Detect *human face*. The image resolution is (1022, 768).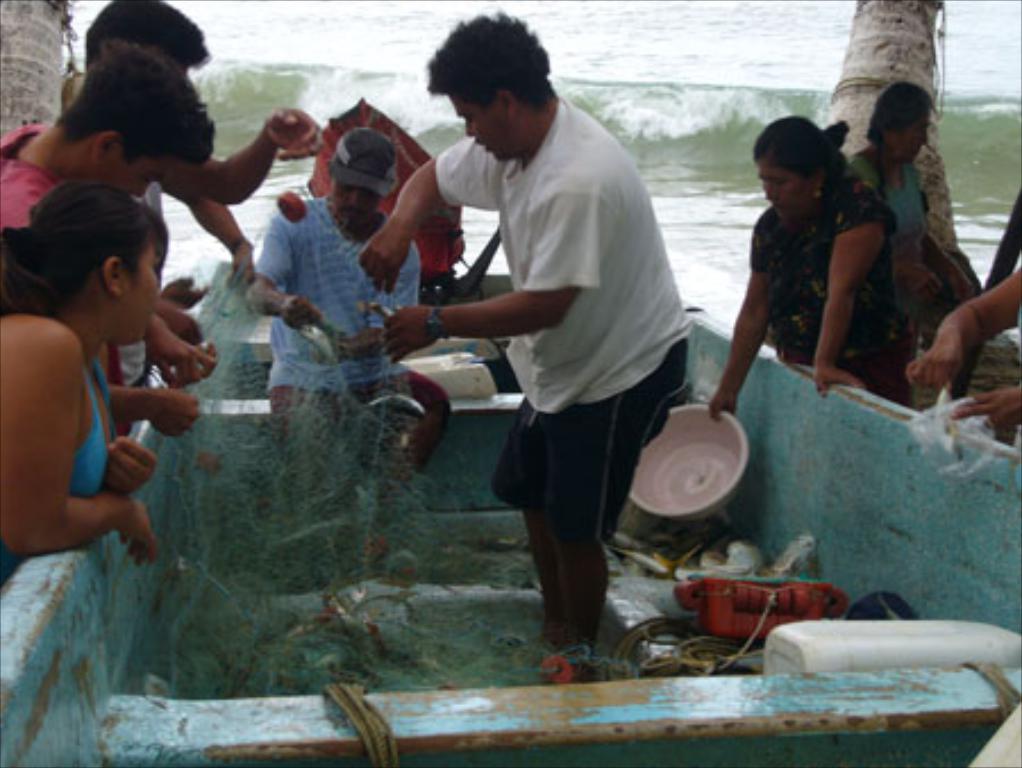
region(759, 150, 806, 229).
